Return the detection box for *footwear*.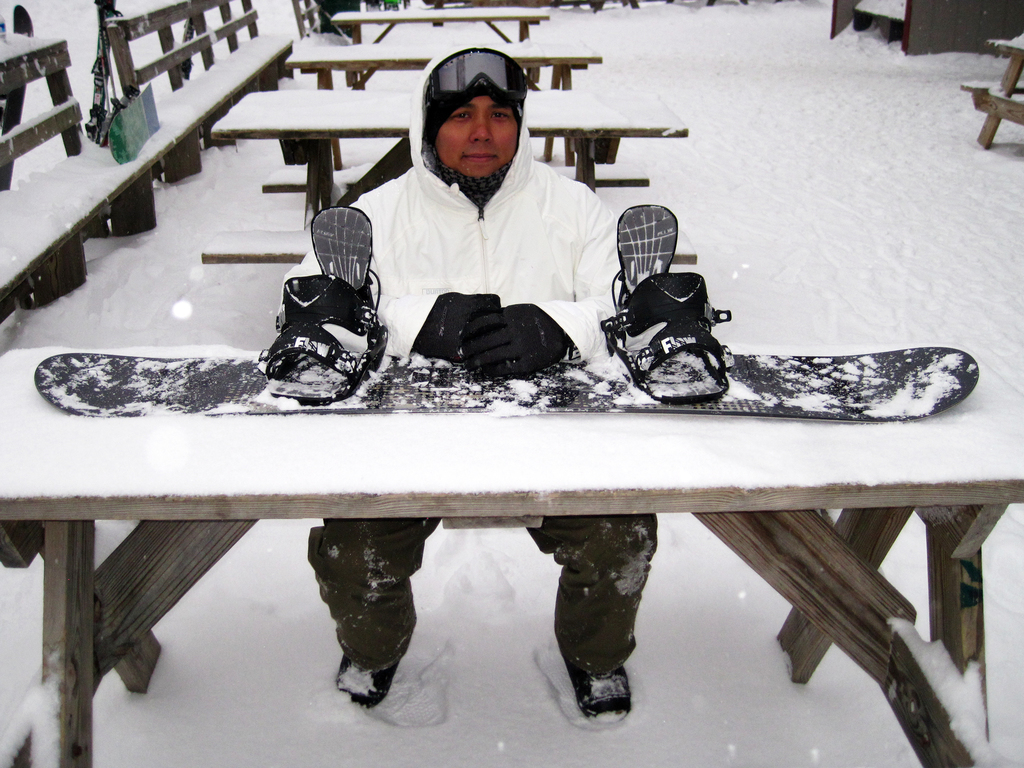
[x1=567, y1=663, x2=634, y2=727].
